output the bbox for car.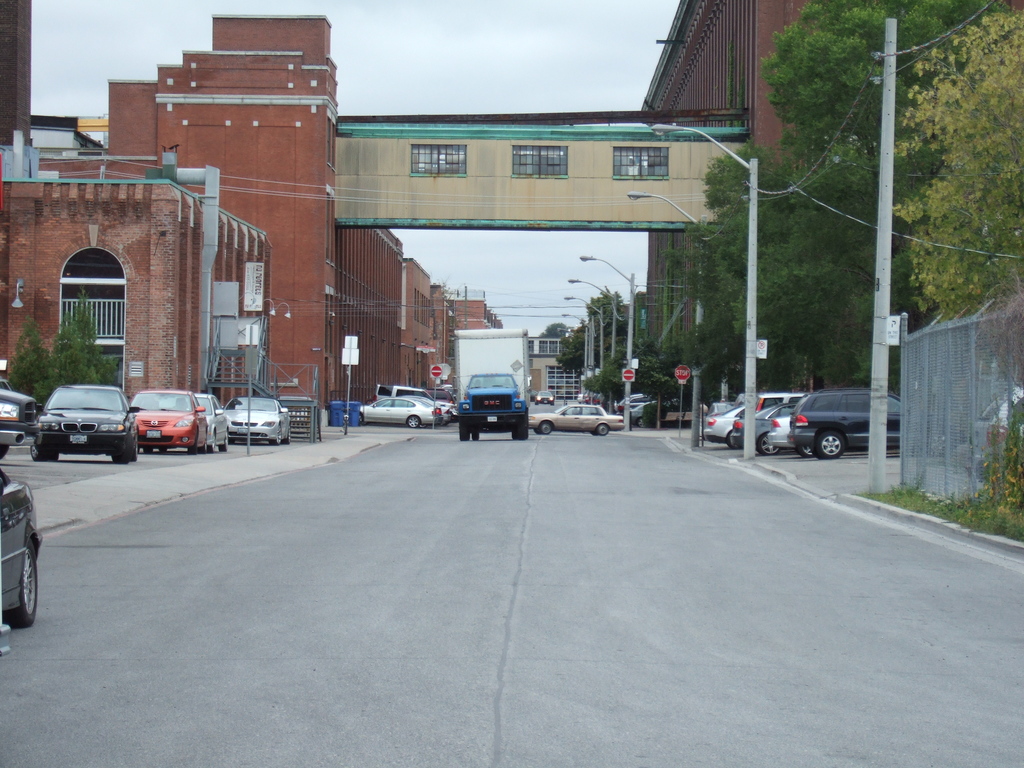
<box>219,395,289,444</box>.
